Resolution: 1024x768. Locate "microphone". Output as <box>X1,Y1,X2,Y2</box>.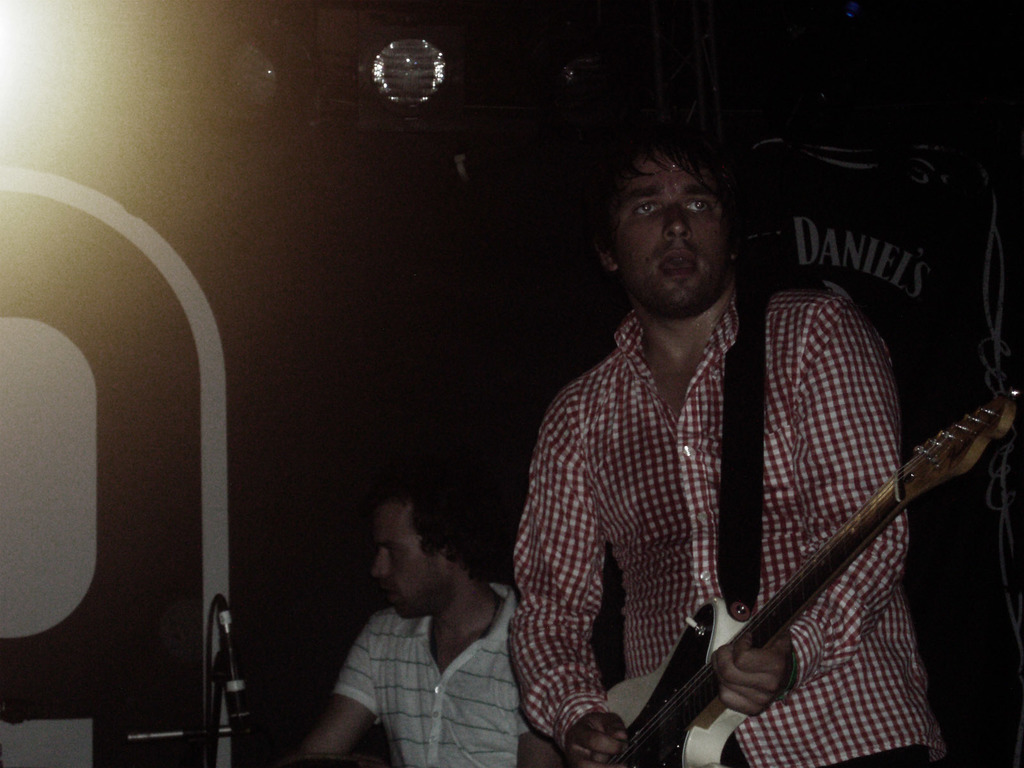
<box>207,586,260,742</box>.
